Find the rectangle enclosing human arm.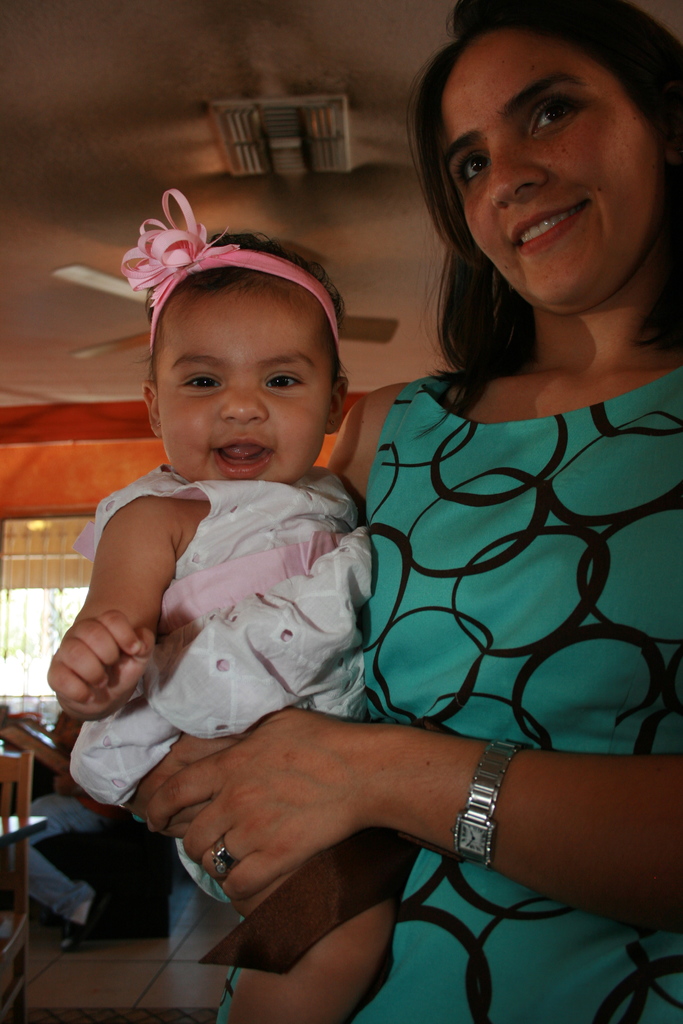
l=23, t=492, r=166, b=711.
